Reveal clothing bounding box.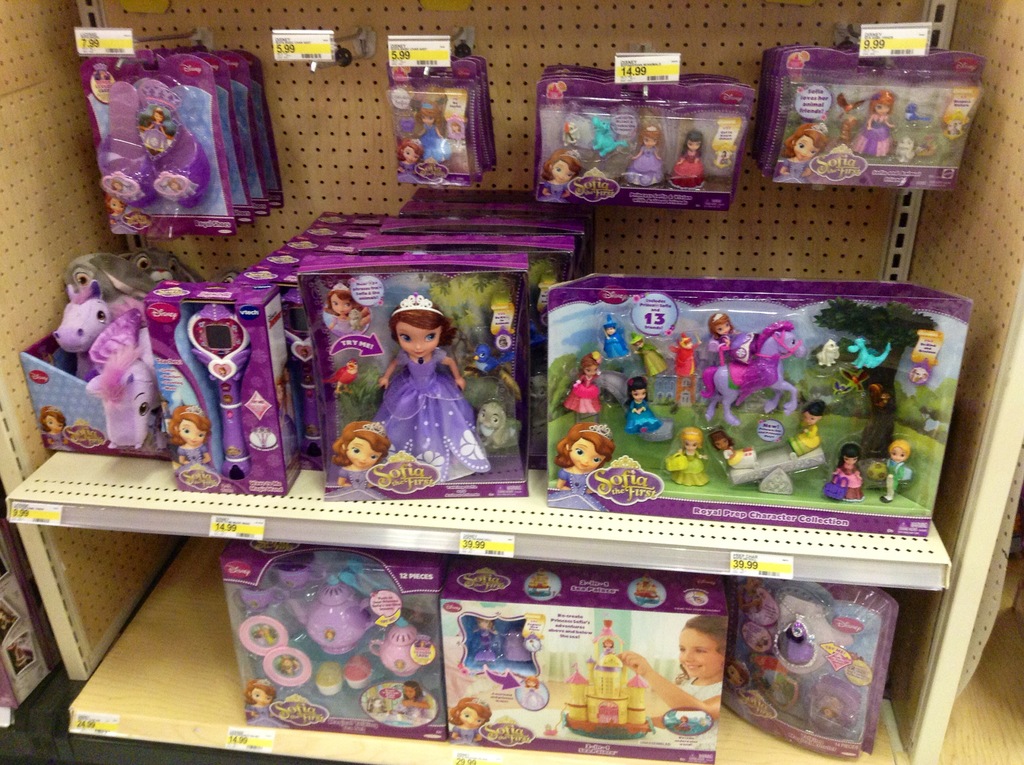
Revealed: x1=398 y1=161 x2=417 y2=174.
